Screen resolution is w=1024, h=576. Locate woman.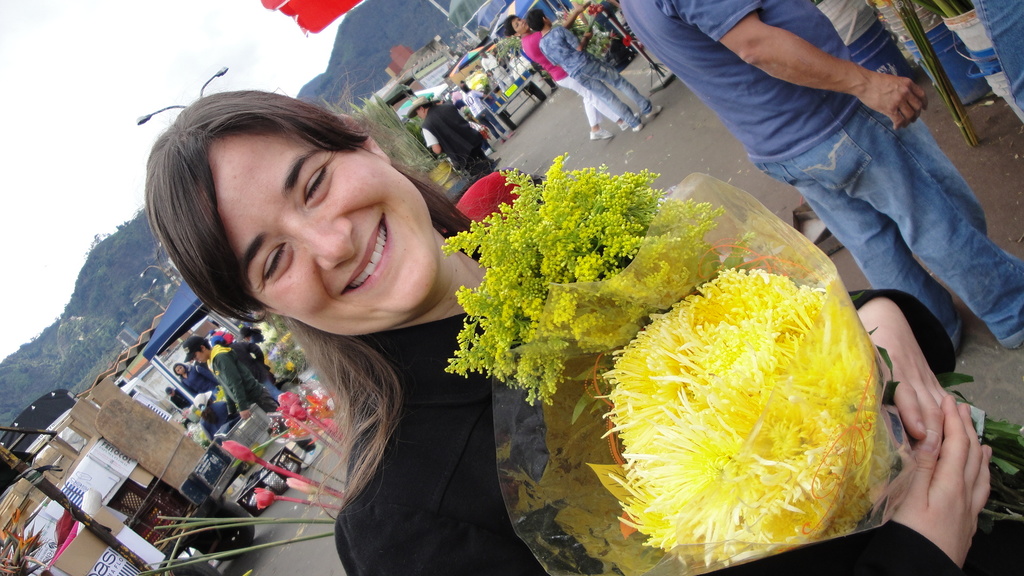
[504,0,613,141].
